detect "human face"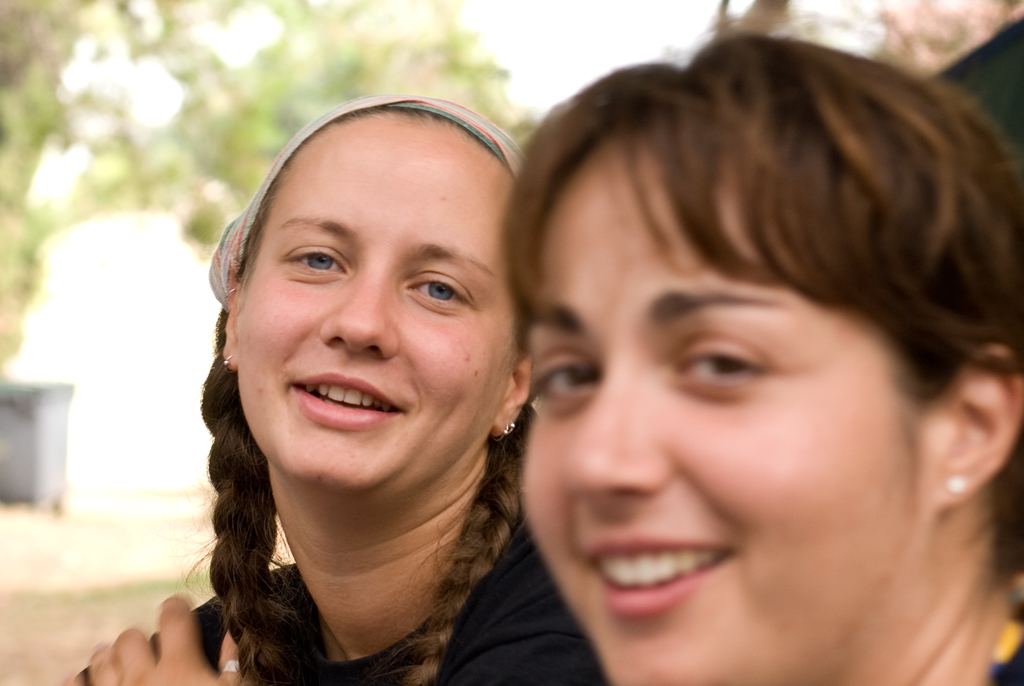
left=514, top=139, right=938, bottom=685
